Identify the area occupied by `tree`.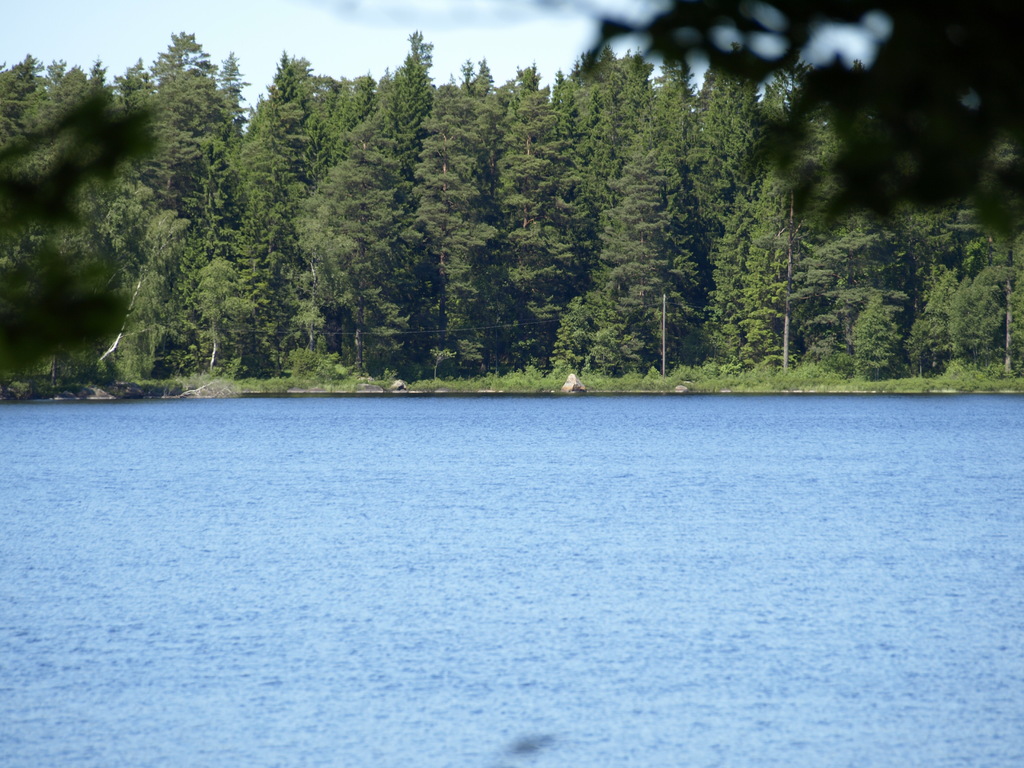
Area: [left=546, top=0, right=1023, bottom=243].
